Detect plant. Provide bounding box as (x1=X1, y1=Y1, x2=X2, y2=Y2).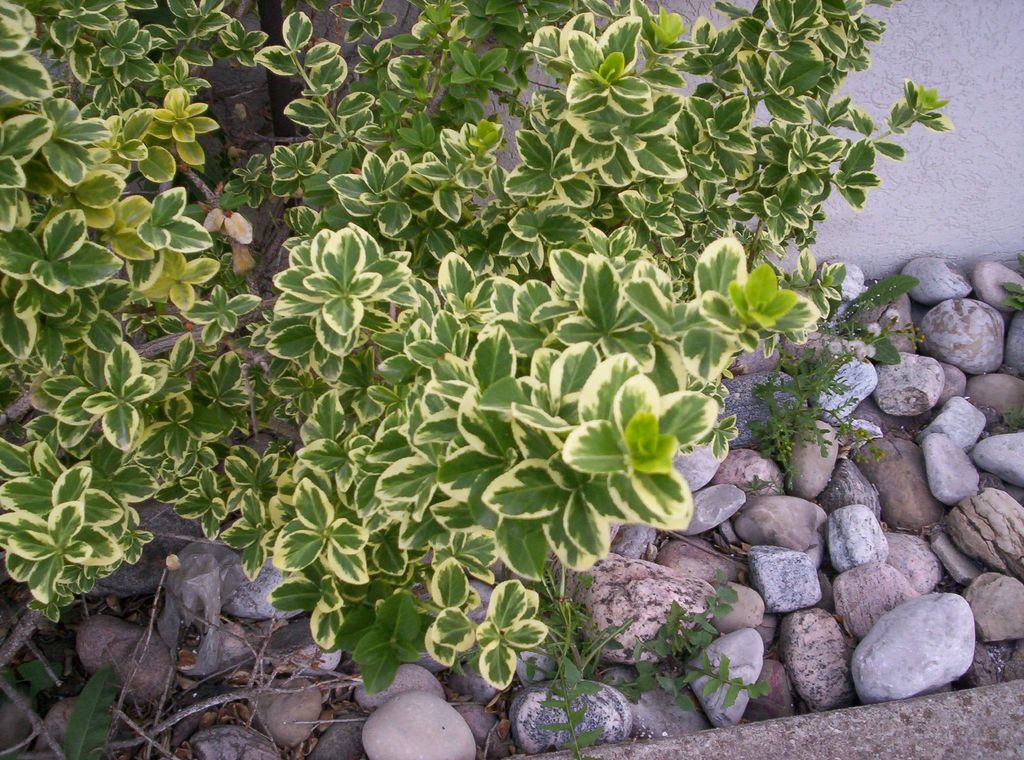
(x1=1004, y1=396, x2=1023, y2=435).
